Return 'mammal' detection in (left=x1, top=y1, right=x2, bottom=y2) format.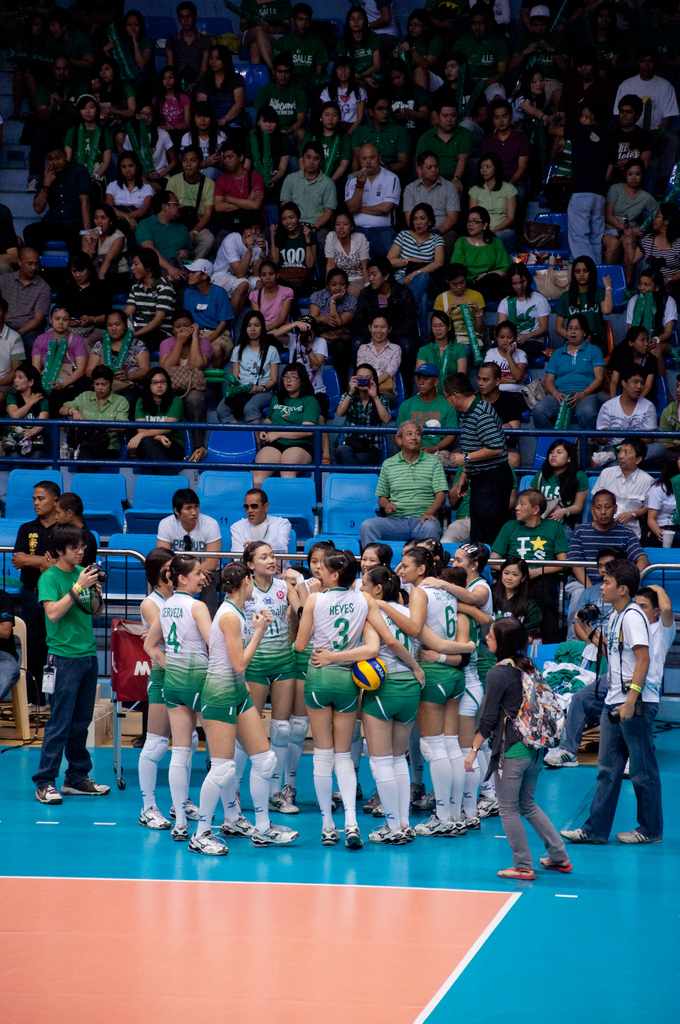
(left=184, top=556, right=302, bottom=856).
